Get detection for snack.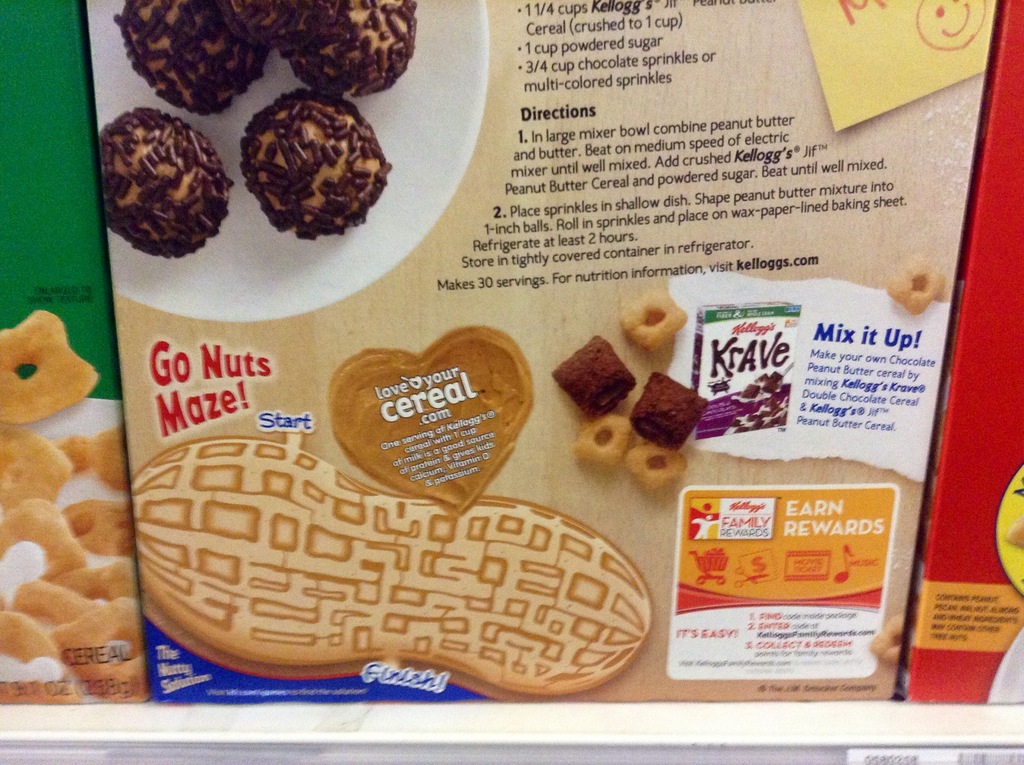
Detection: select_region(108, 117, 228, 257).
